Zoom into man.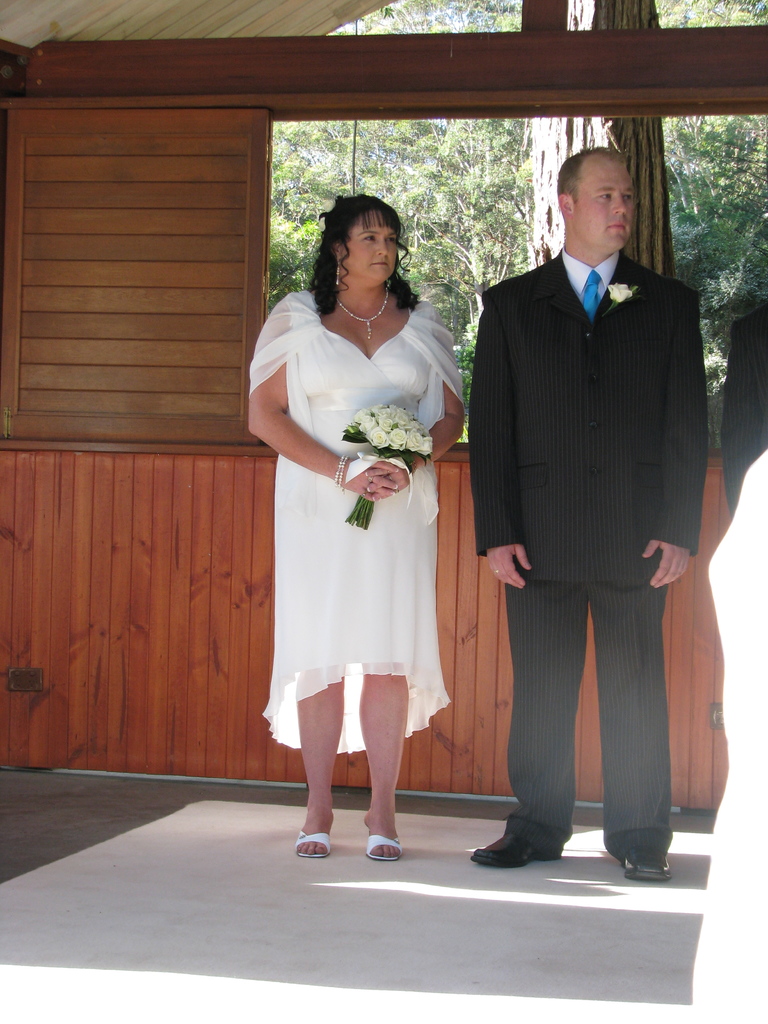
Zoom target: left=473, top=95, right=735, bottom=893.
